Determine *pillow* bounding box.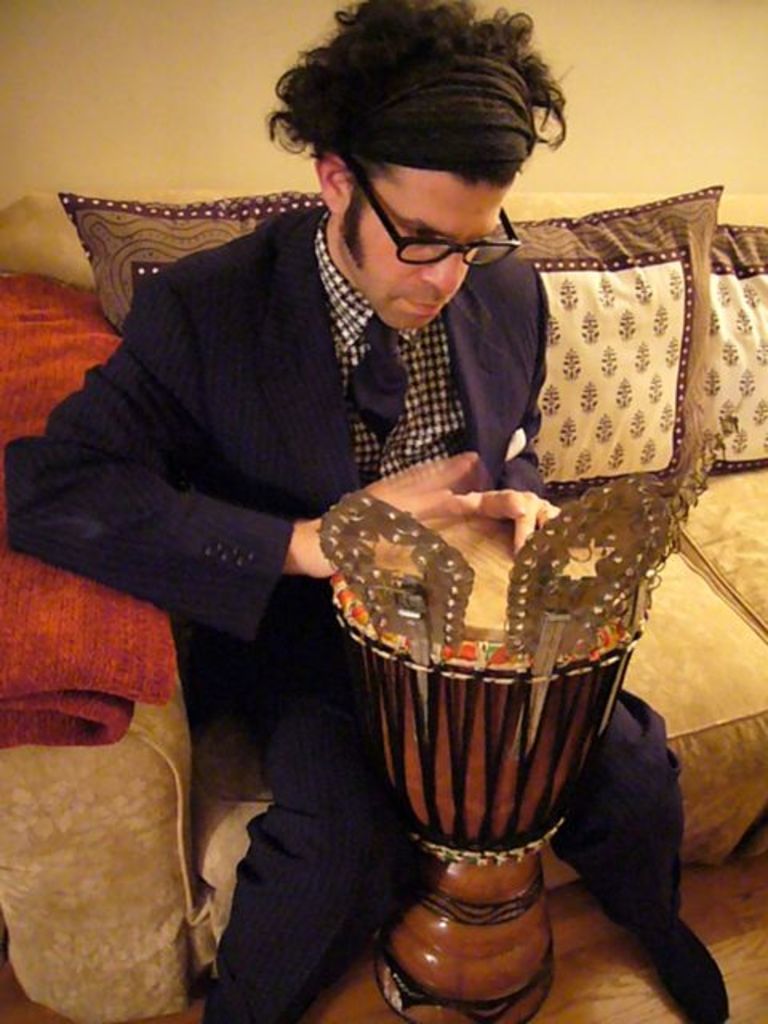
Determined: [left=53, top=187, right=318, bottom=320].
